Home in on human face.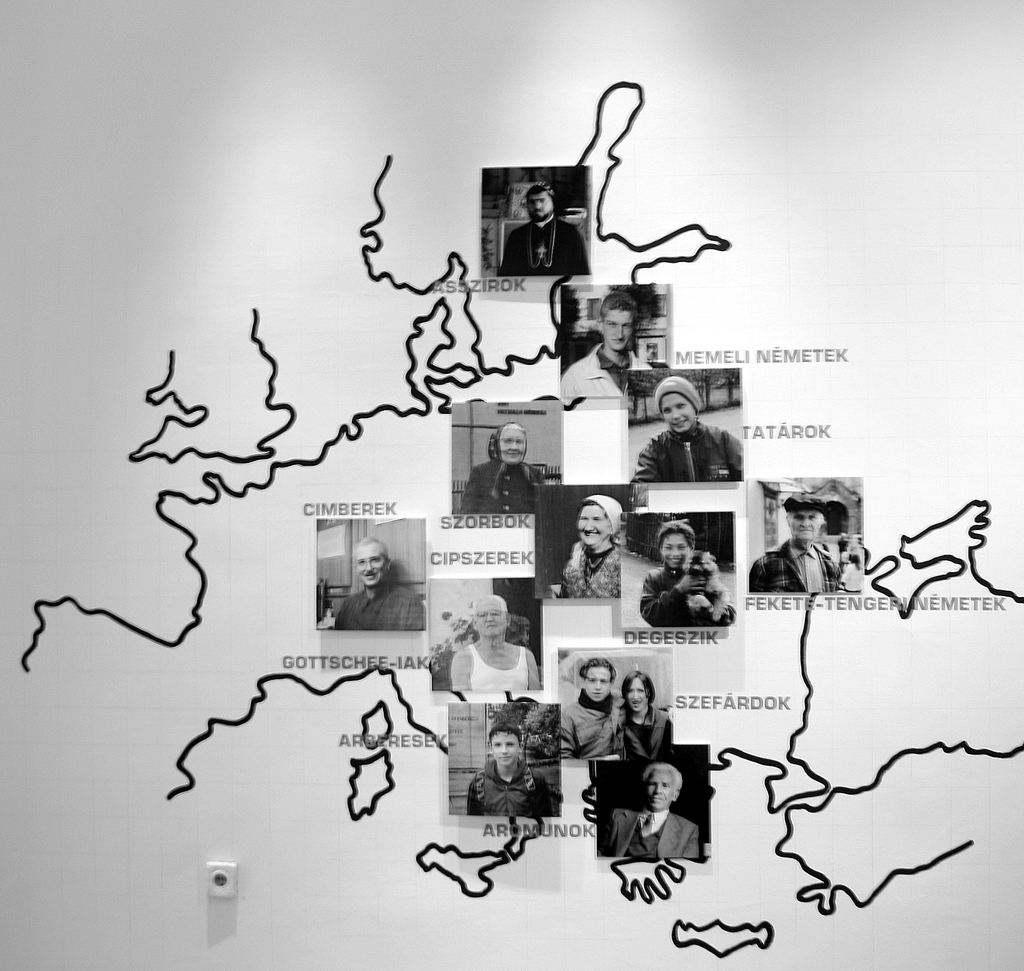
Homed in at region(794, 512, 820, 545).
